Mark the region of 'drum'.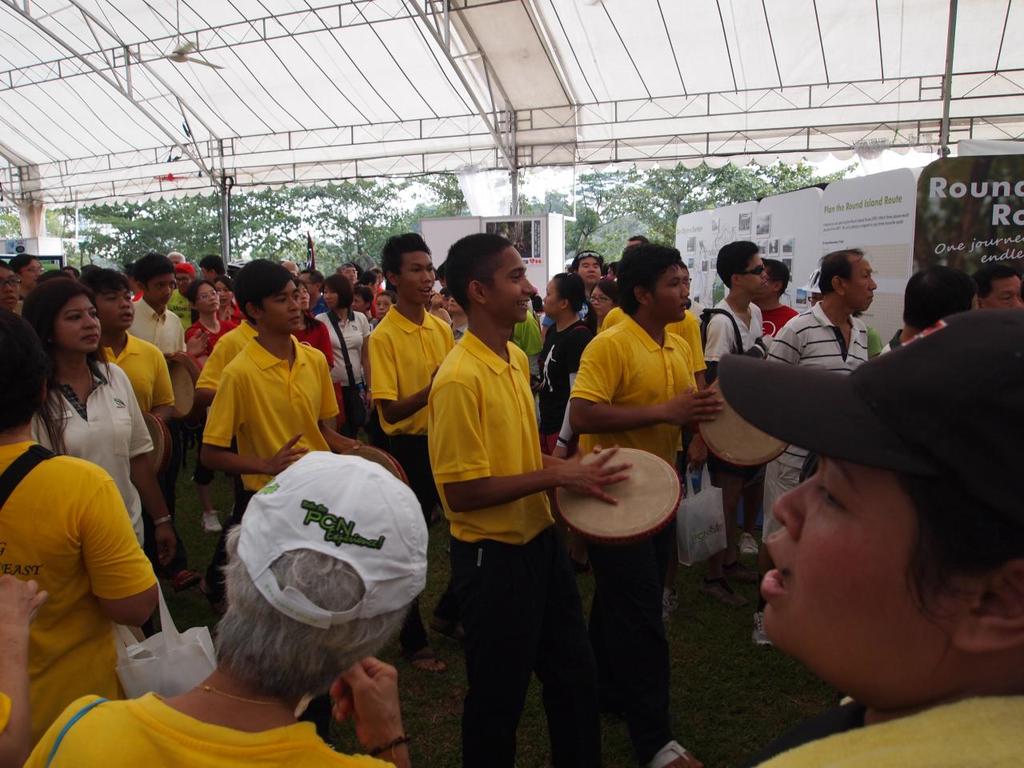
Region: bbox=(167, 357, 199, 425).
